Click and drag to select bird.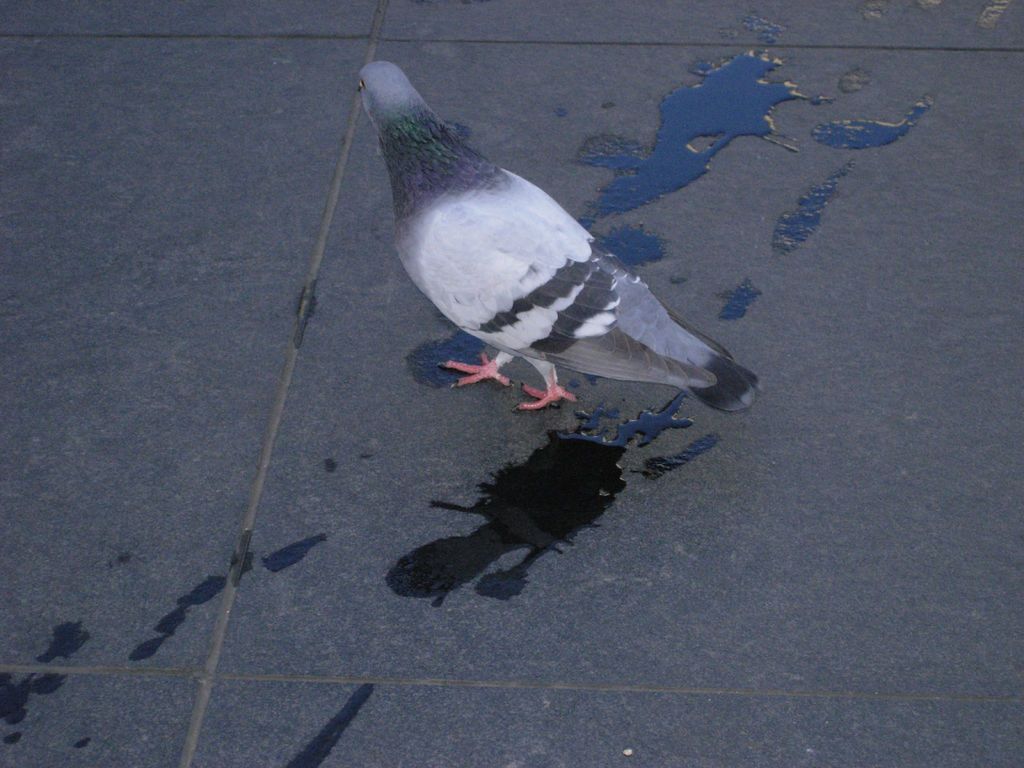
Selection: left=342, top=52, right=760, bottom=431.
